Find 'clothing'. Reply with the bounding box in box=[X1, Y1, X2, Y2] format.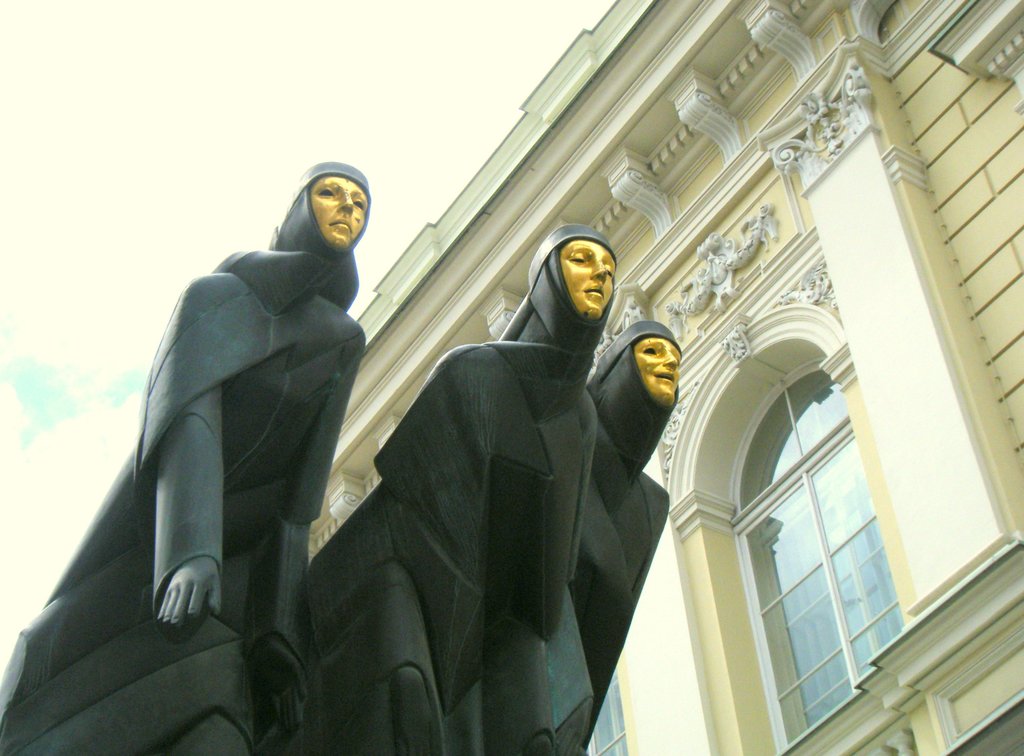
box=[563, 314, 674, 755].
